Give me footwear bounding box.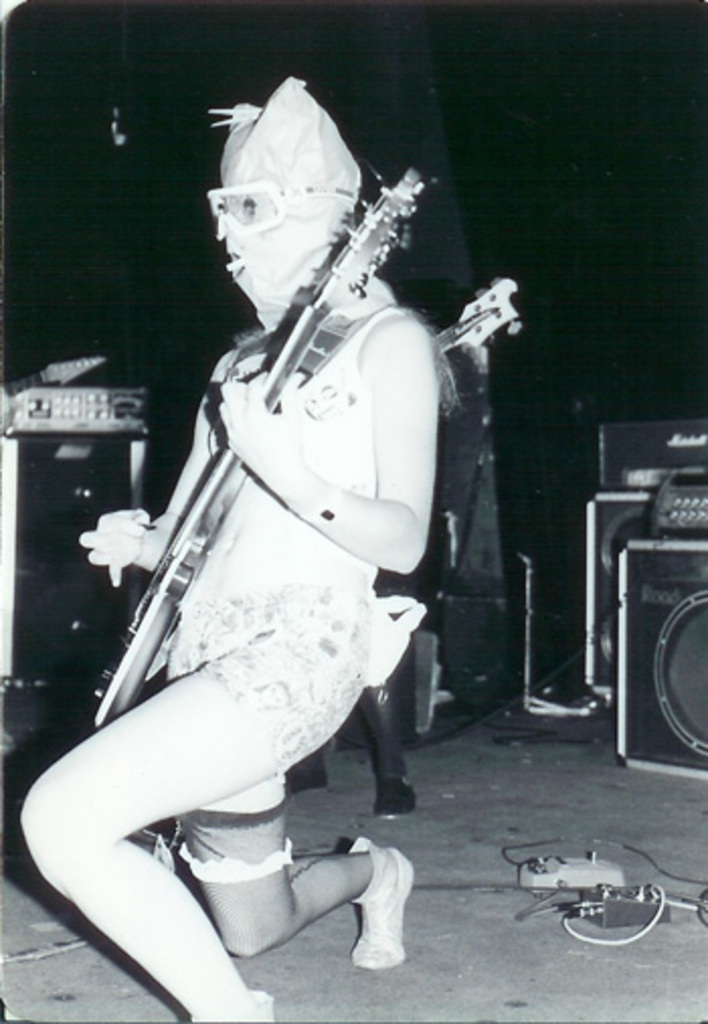
[291, 753, 342, 799].
